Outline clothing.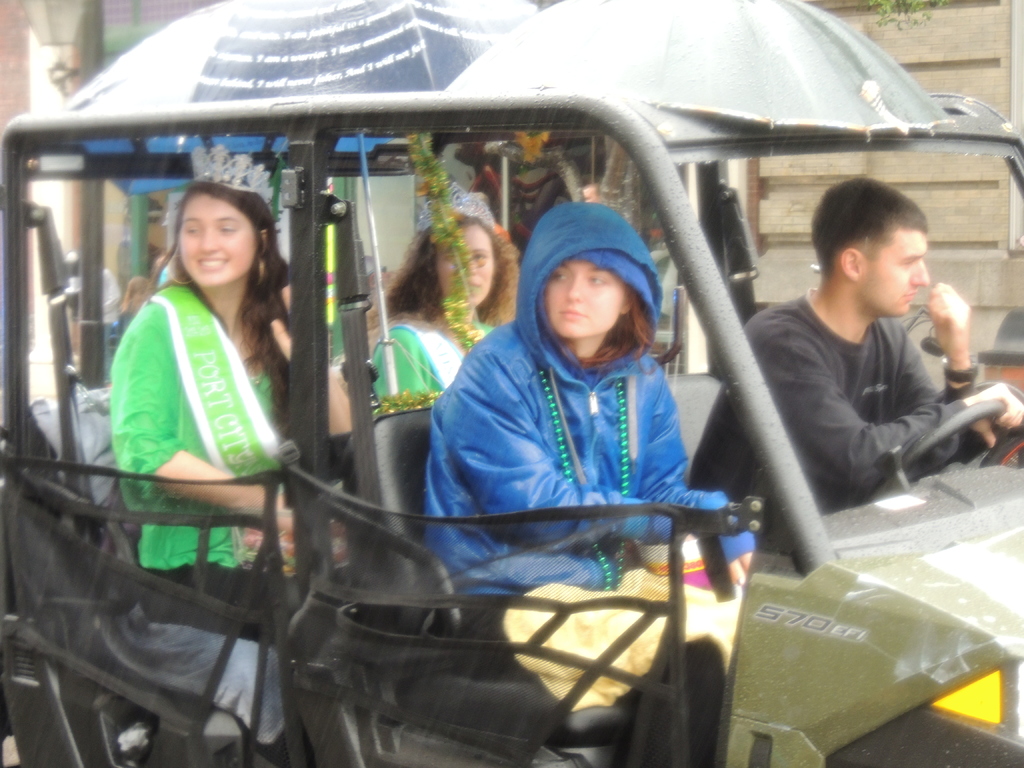
Outline: x1=104, y1=244, x2=298, y2=566.
